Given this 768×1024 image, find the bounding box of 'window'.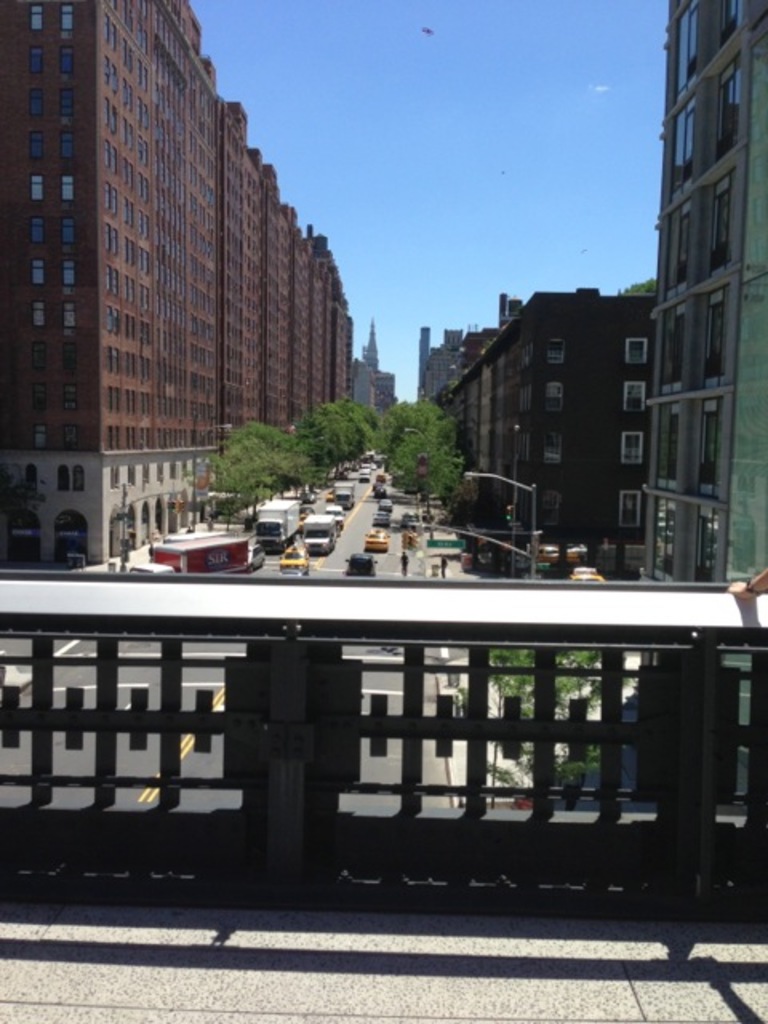
pyautogui.locateOnScreen(30, 254, 48, 286).
